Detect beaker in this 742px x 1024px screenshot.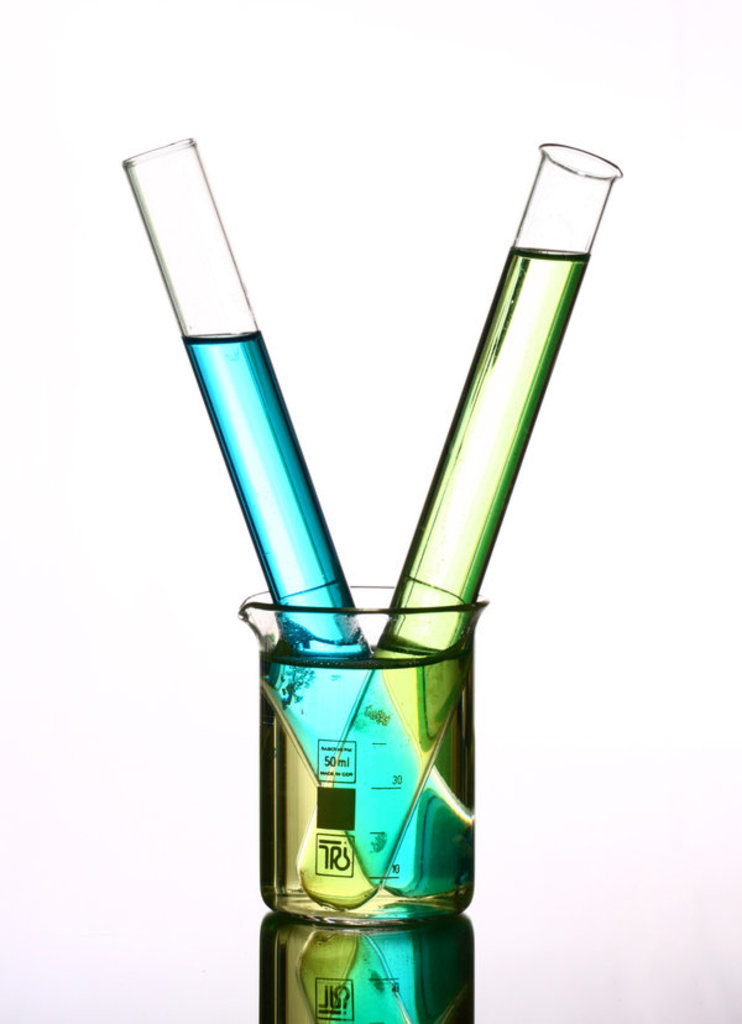
Detection: {"x1": 239, "y1": 585, "x2": 487, "y2": 926}.
